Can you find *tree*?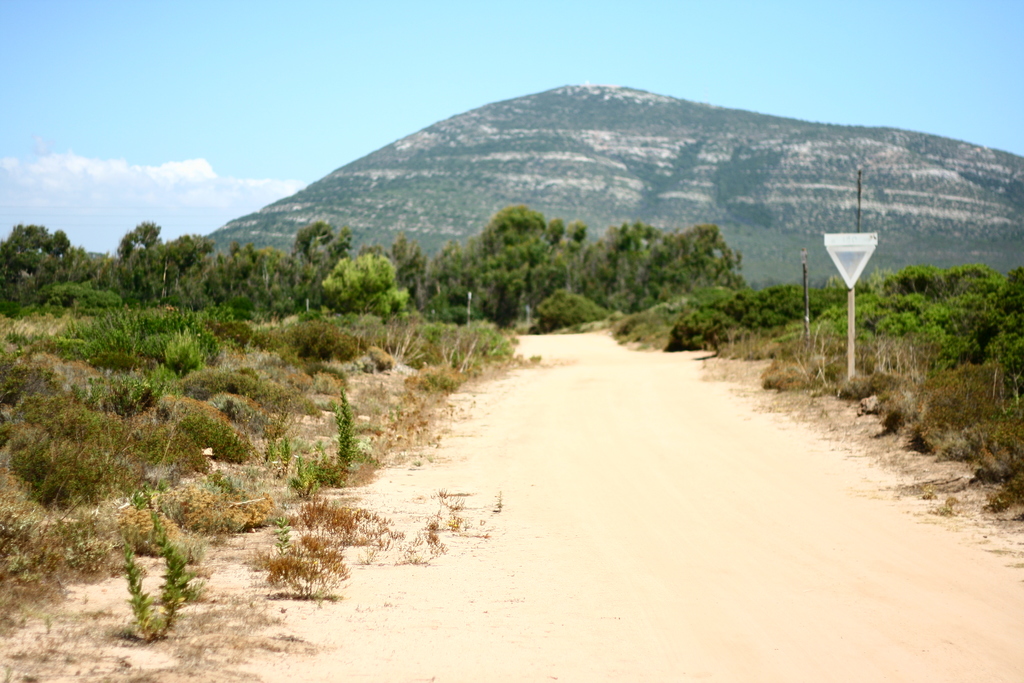
Yes, bounding box: bbox=[800, 264, 947, 339].
